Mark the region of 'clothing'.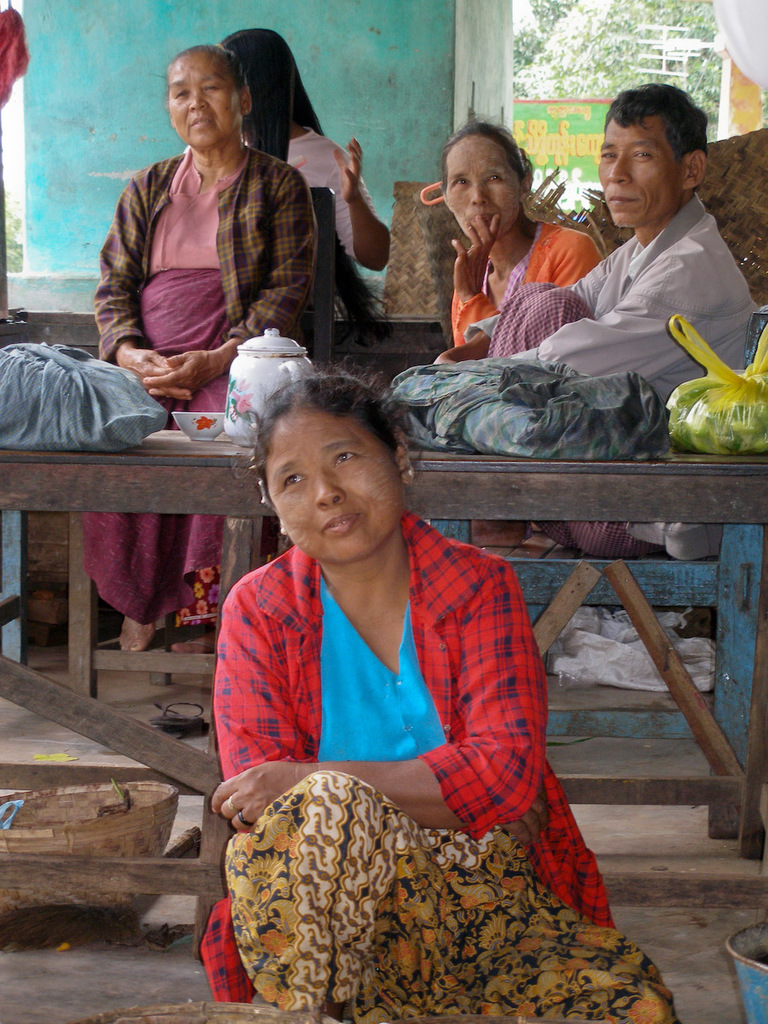
Region: [71, 279, 269, 628].
